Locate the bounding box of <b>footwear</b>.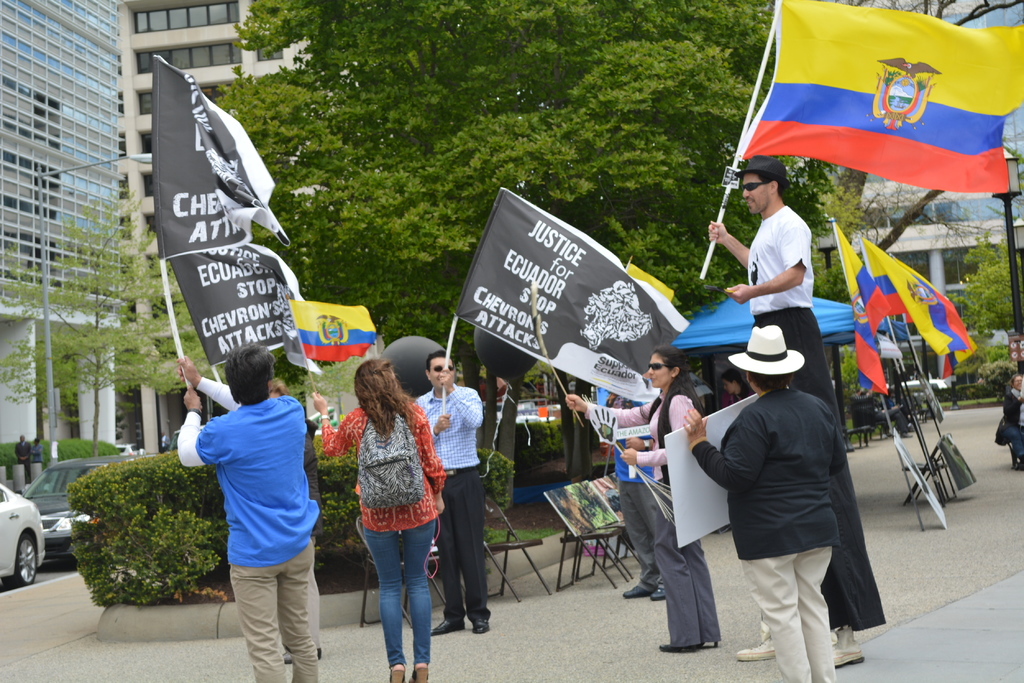
Bounding box: 282/648/321/659.
